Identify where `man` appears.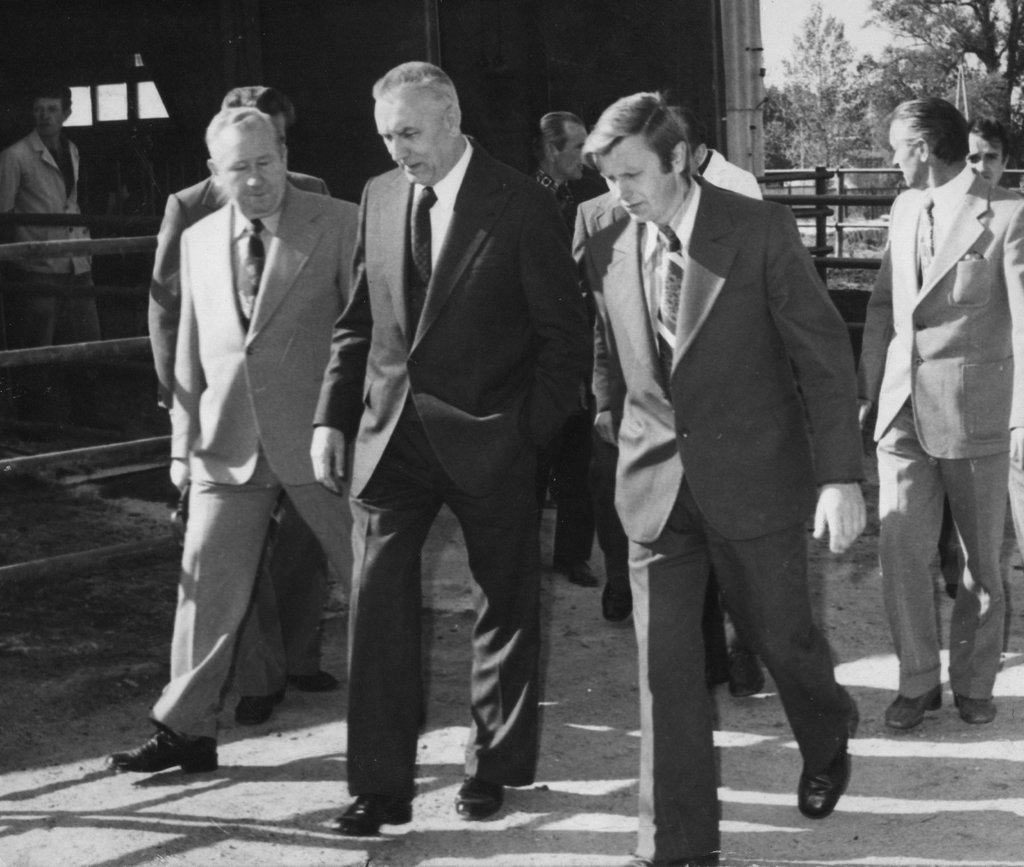
Appears at bbox=(576, 93, 867, 866).
